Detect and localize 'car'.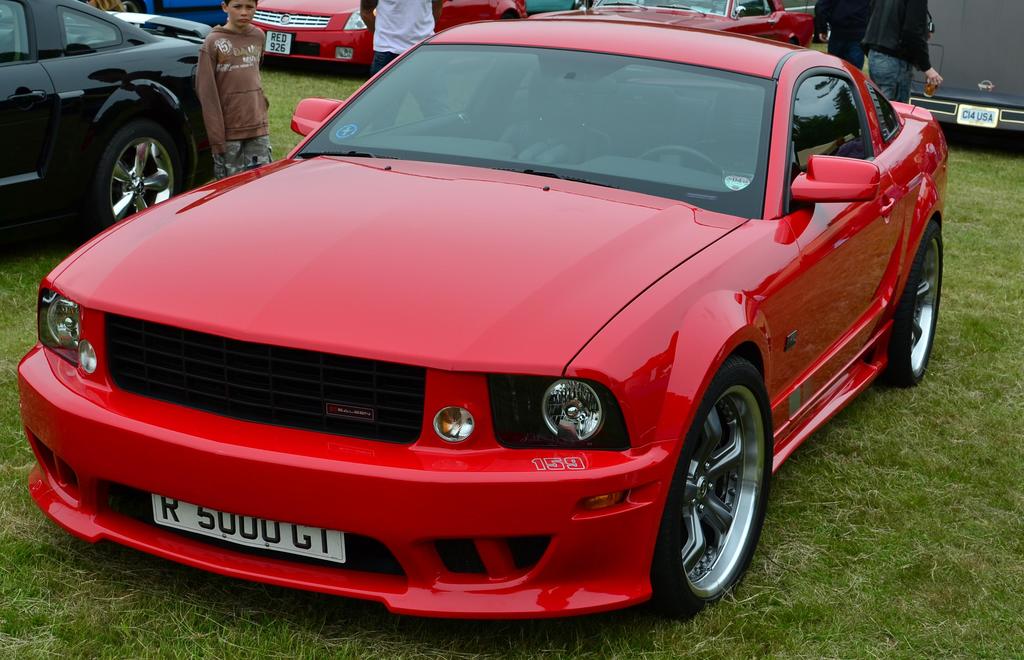
Localized at region(0, 0, 208, 233).
